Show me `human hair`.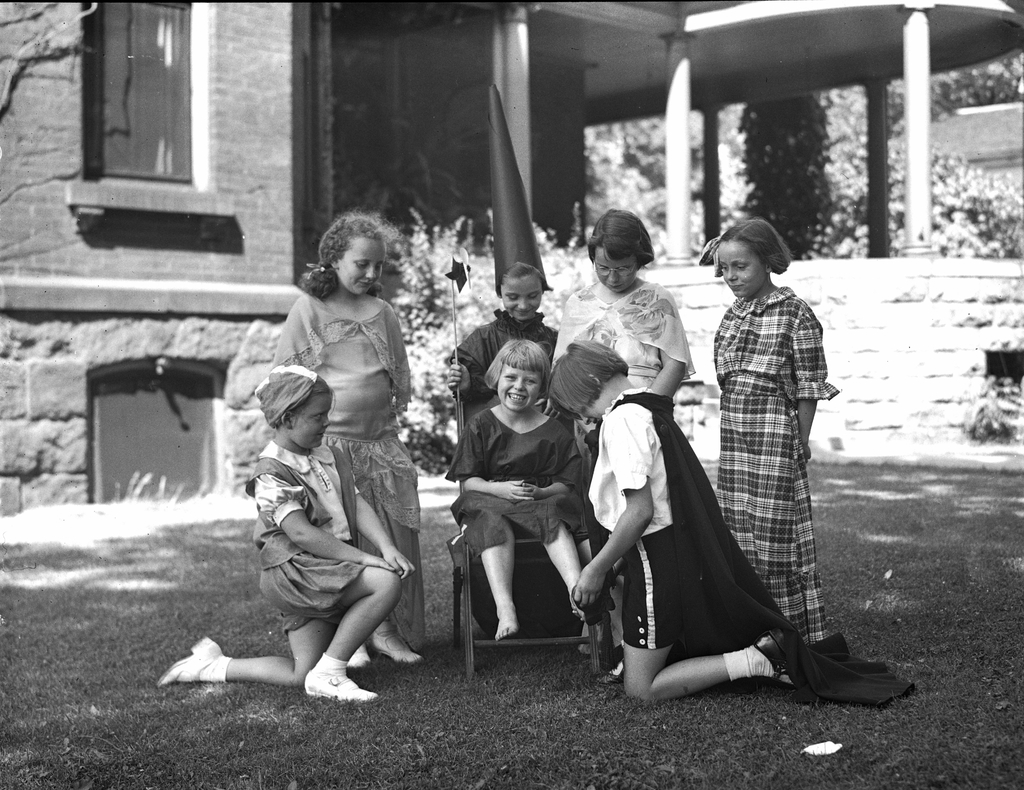
`human hair` is here: BBox(716, 215, 793, 283).
